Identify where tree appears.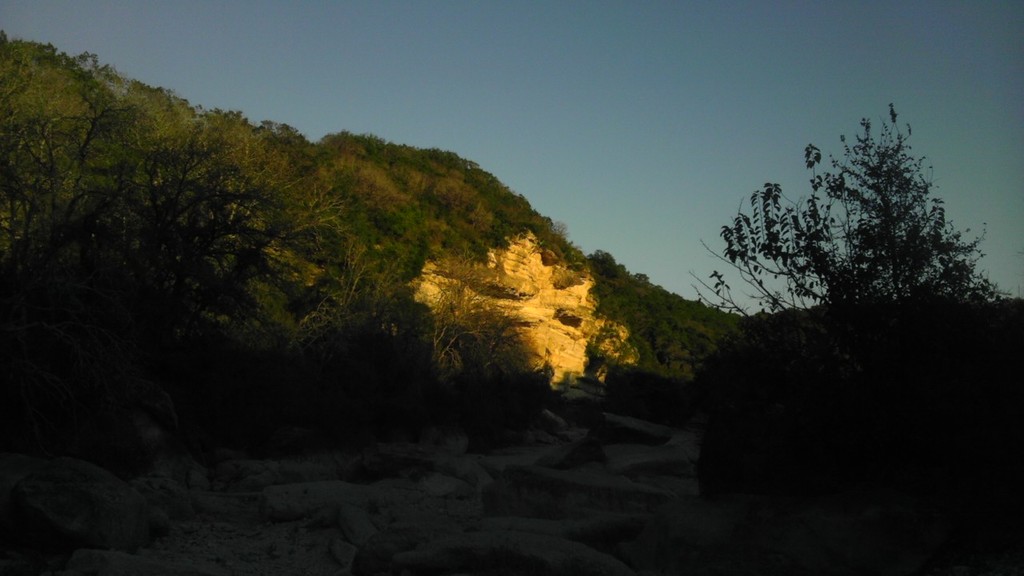
Appears at (687, 98, 1002, 333).
